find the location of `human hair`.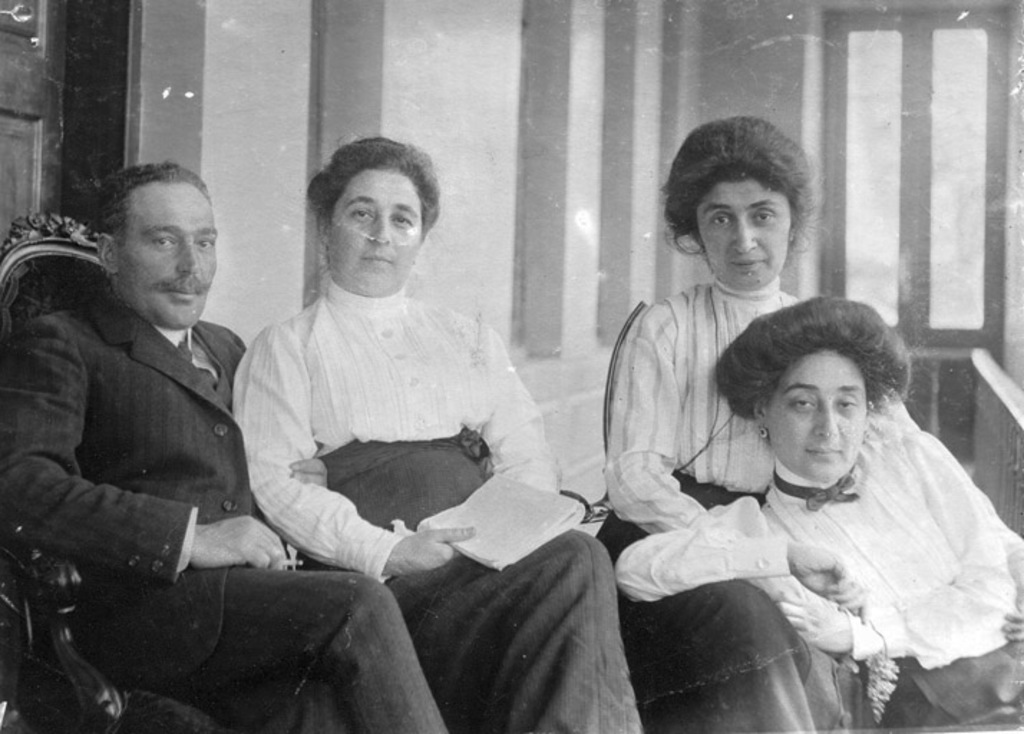
Location: [left=716, top=294, right=912, bottom=439].
